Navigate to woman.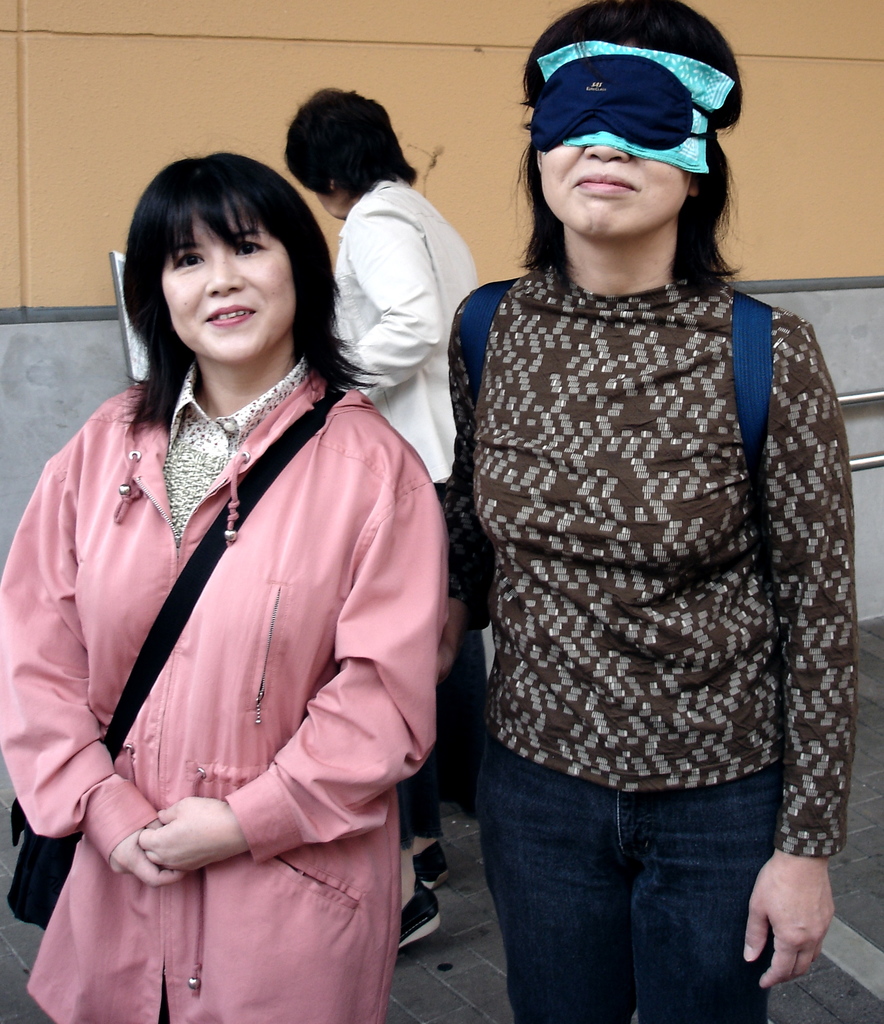
Navigation target: l=282, t=84, r=482, b=956.
